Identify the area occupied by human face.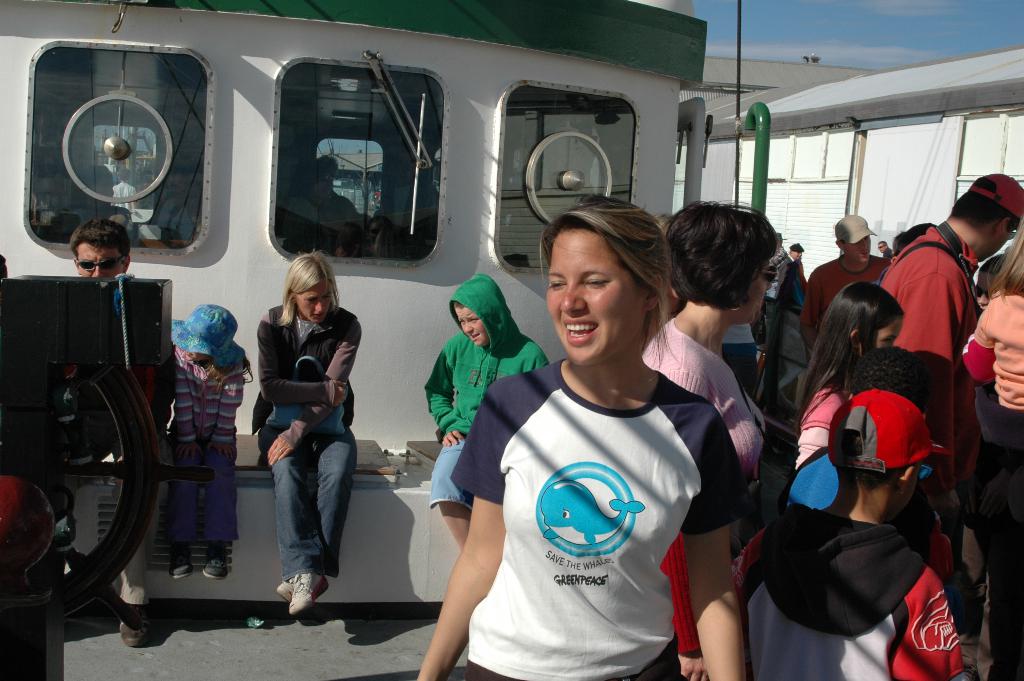
Area: box=[739, 260, 771, 322].
